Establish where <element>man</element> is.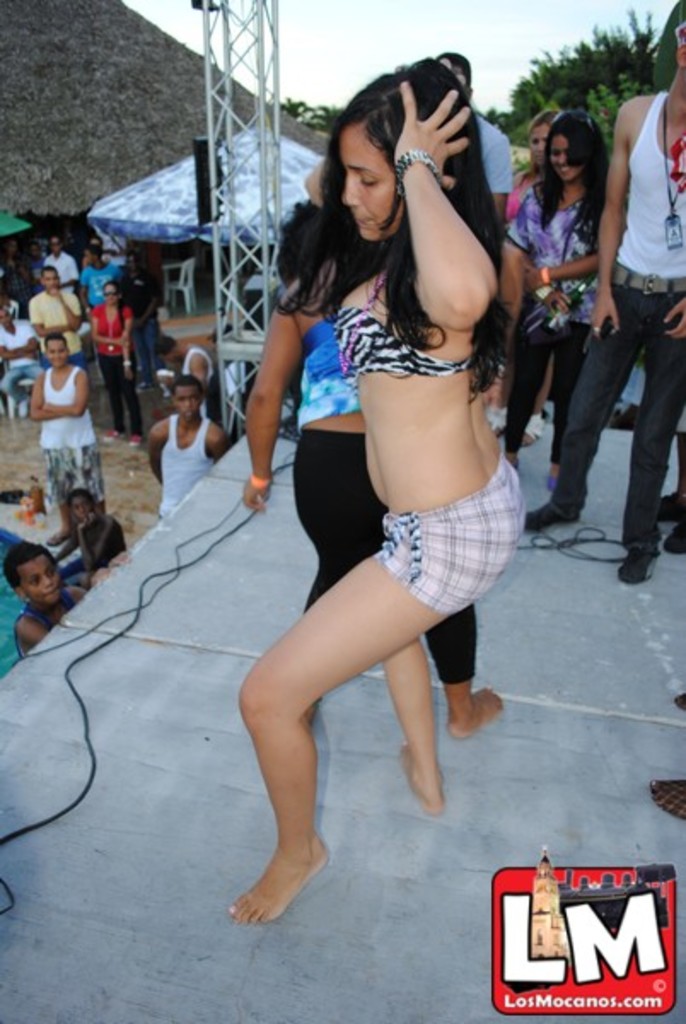
Established at bbox=[166, 335, 212, 398].
